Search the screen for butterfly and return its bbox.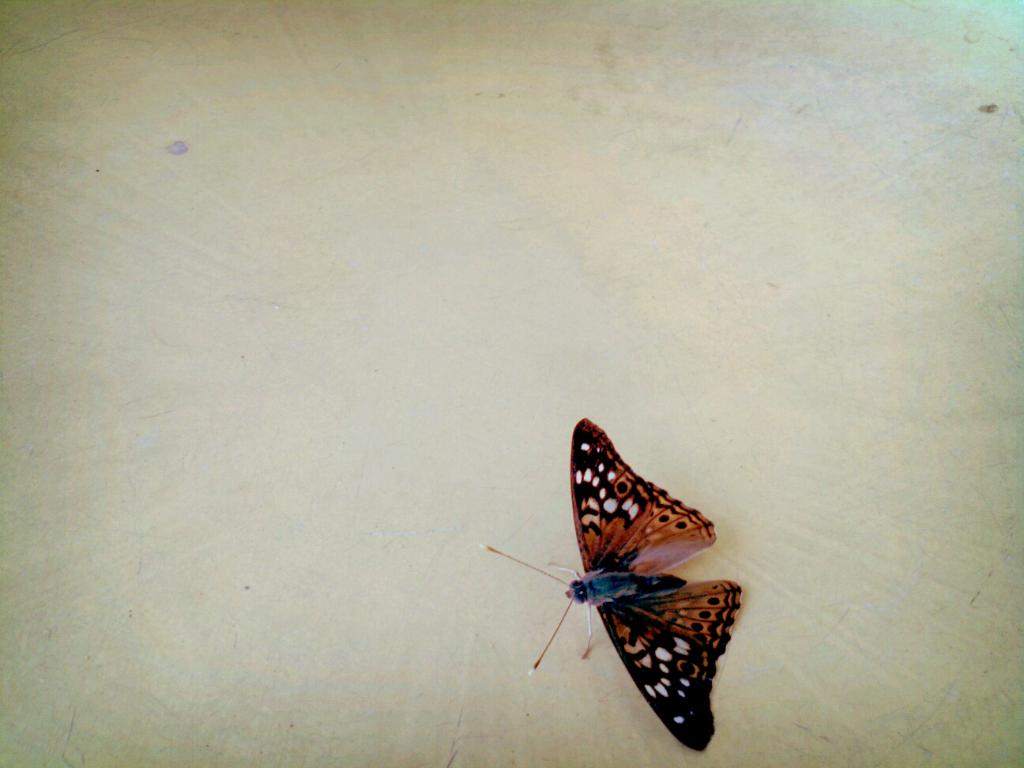
Found: 486, 420, 743, 745.
